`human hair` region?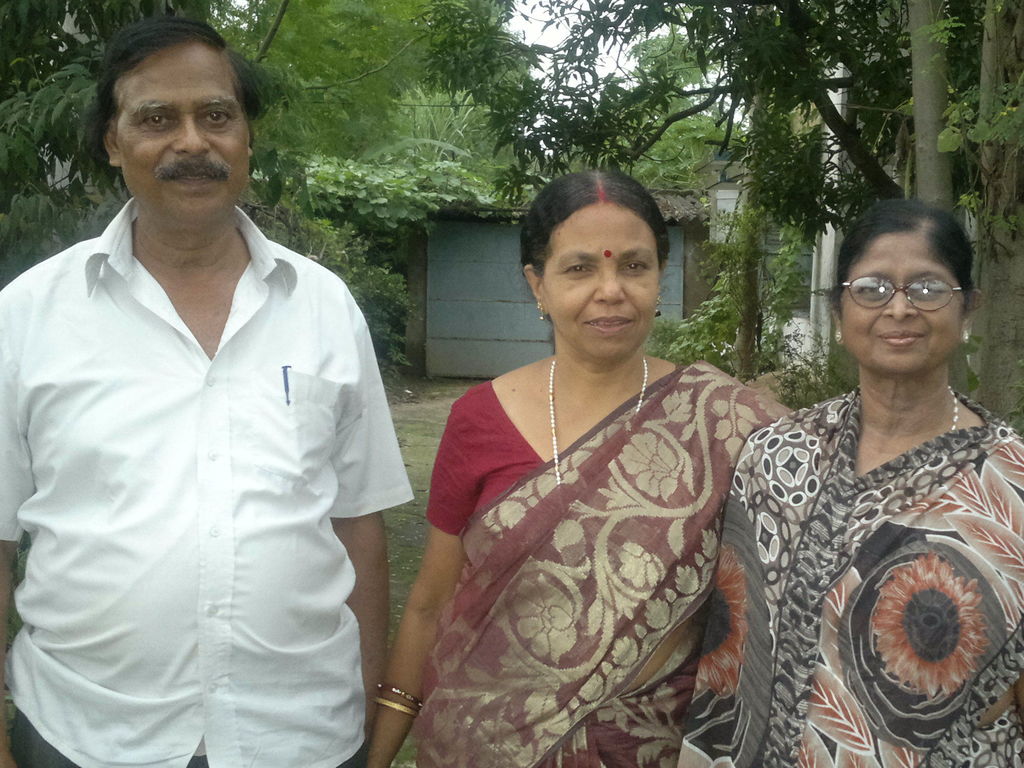
x1=518, y1=168, x2=672, y2=274
